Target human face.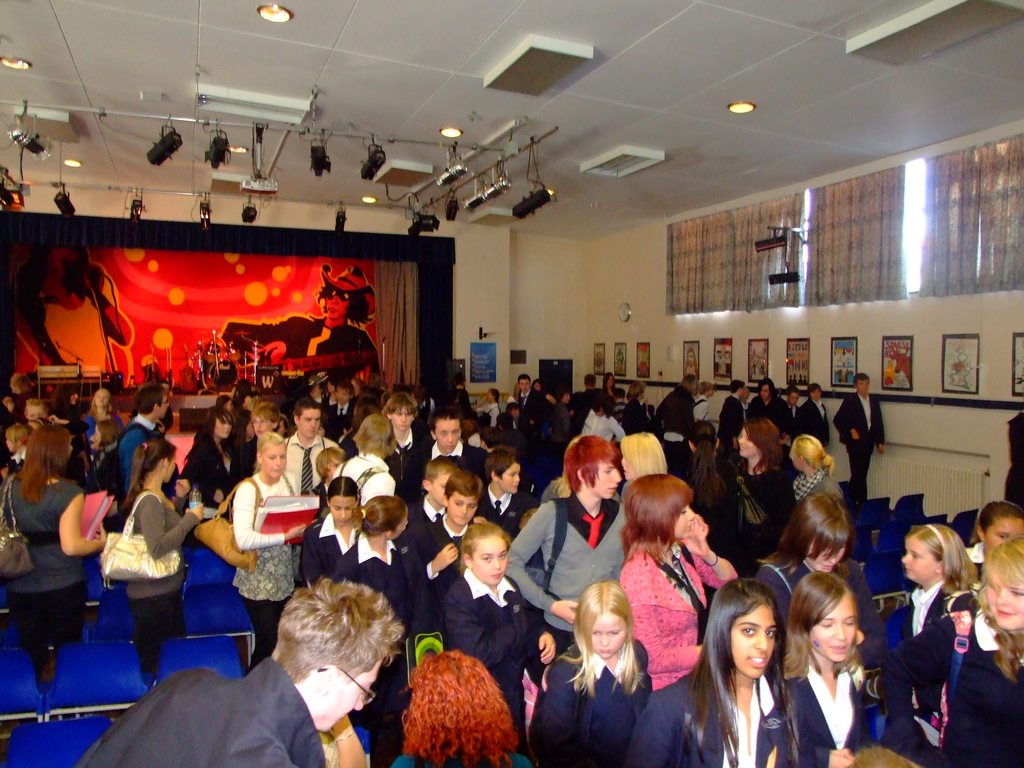
Target region: <region>297, 407, 320, 435</region>.
